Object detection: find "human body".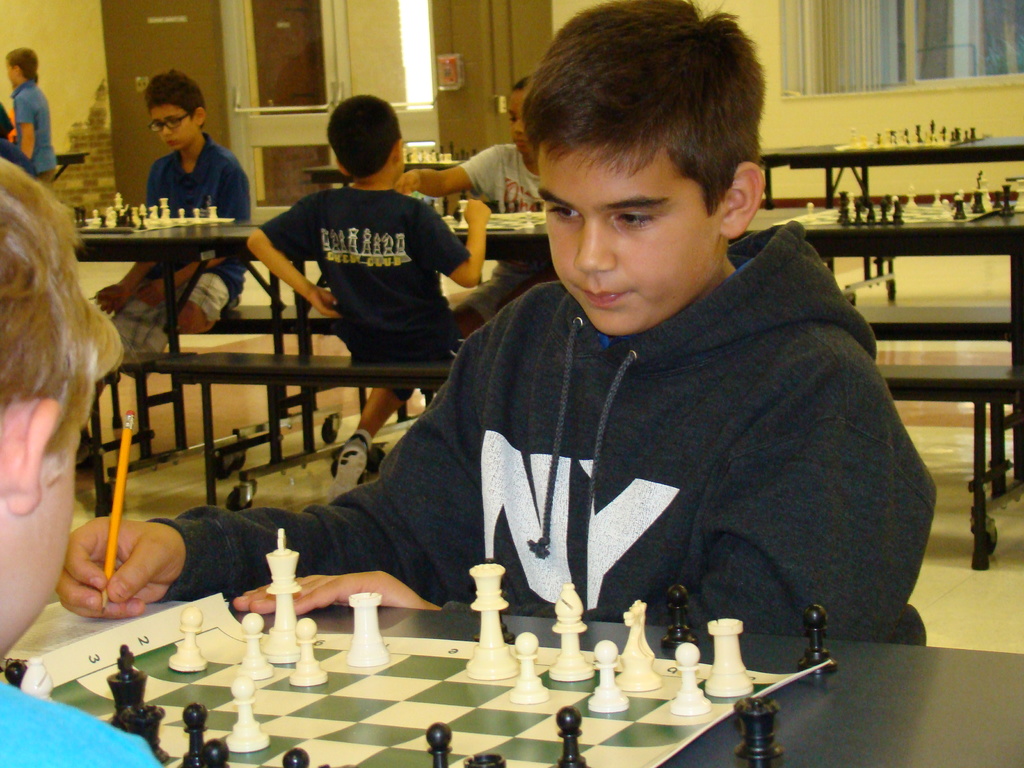
region(82, 61, 253, 463).
